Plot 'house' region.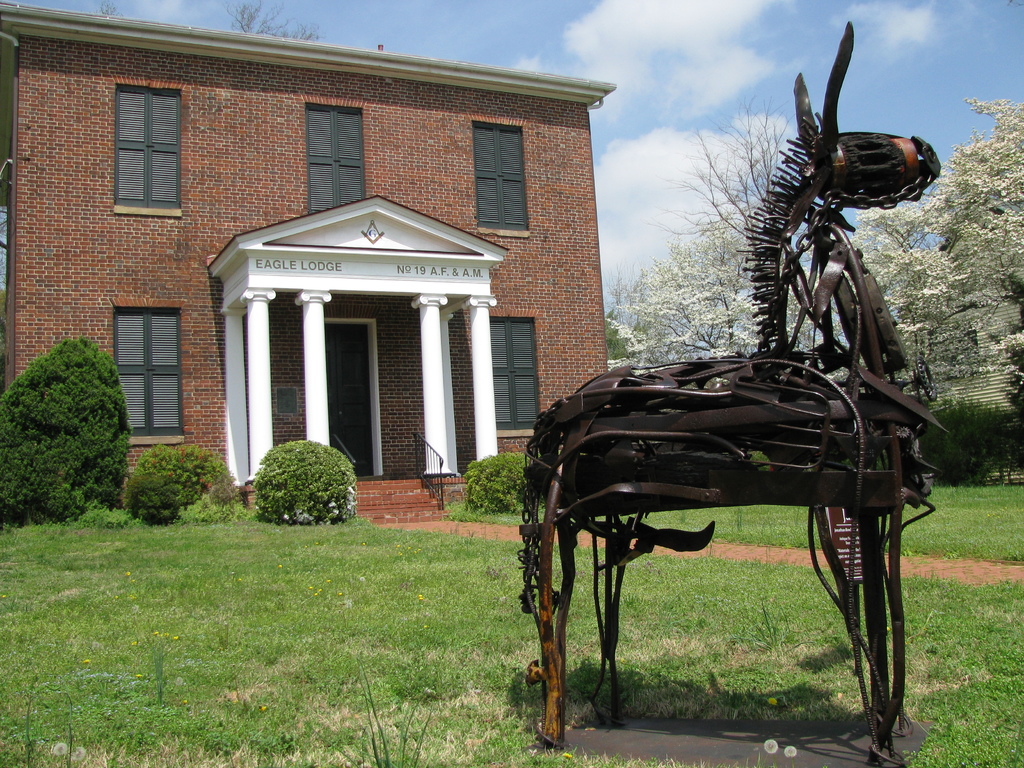
Plotted at region(7, 9, 633, 547).
